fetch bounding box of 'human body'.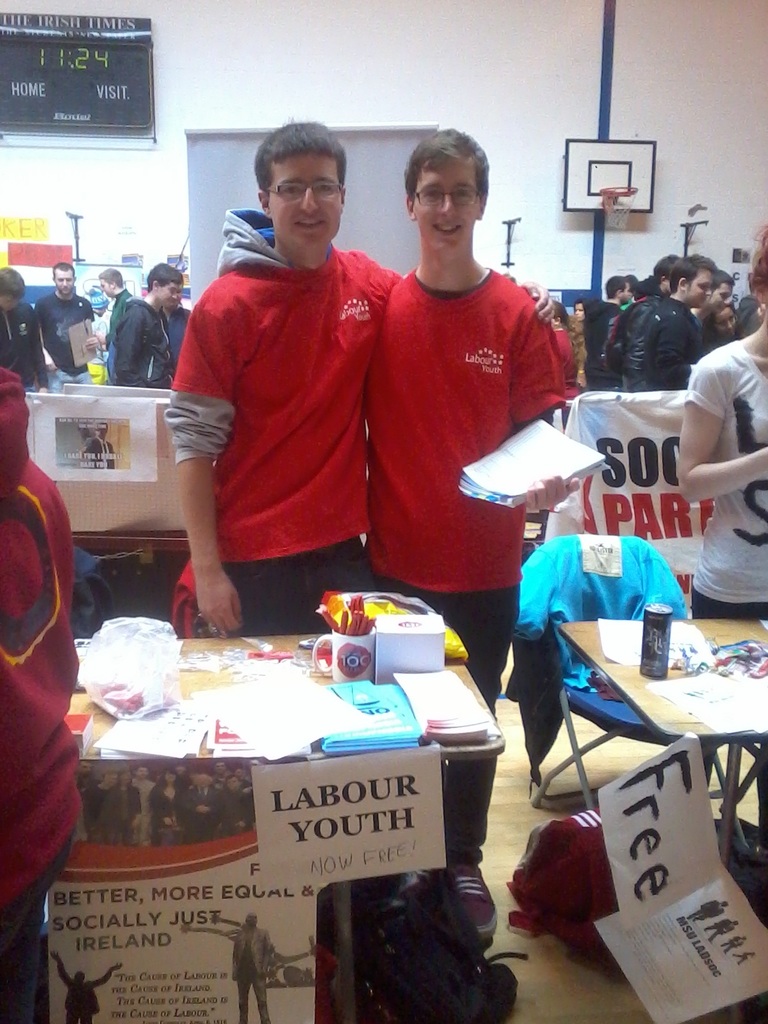
Bbox: bbox=(668, 223, 767, 621).
